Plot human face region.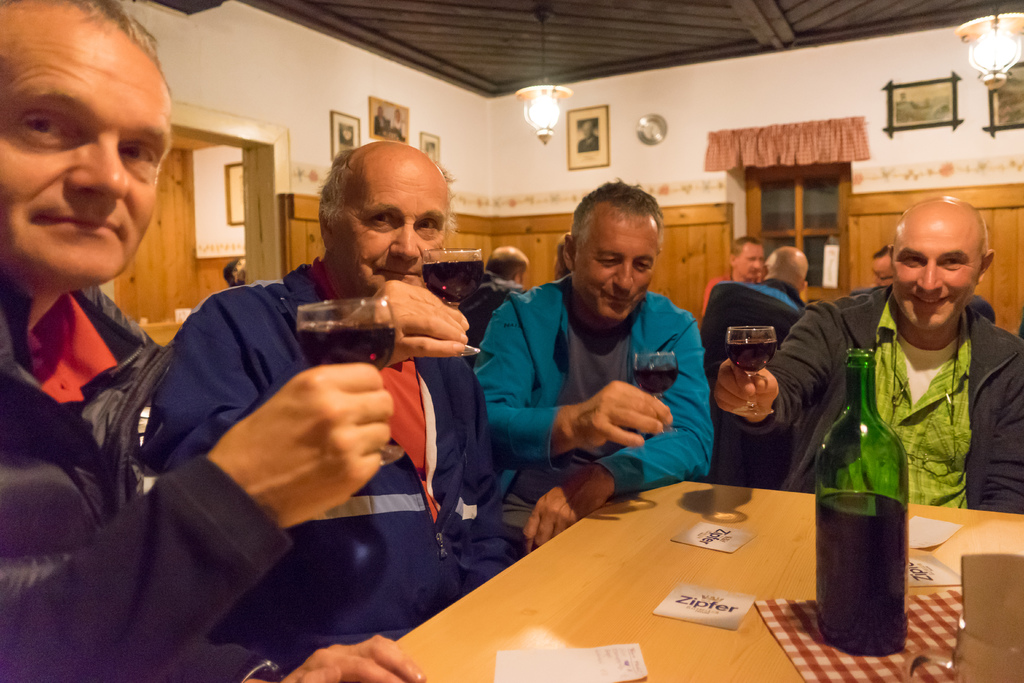
Plotted at {"left": 888, "top": 216, "right": 973, "bottom": 329}.
